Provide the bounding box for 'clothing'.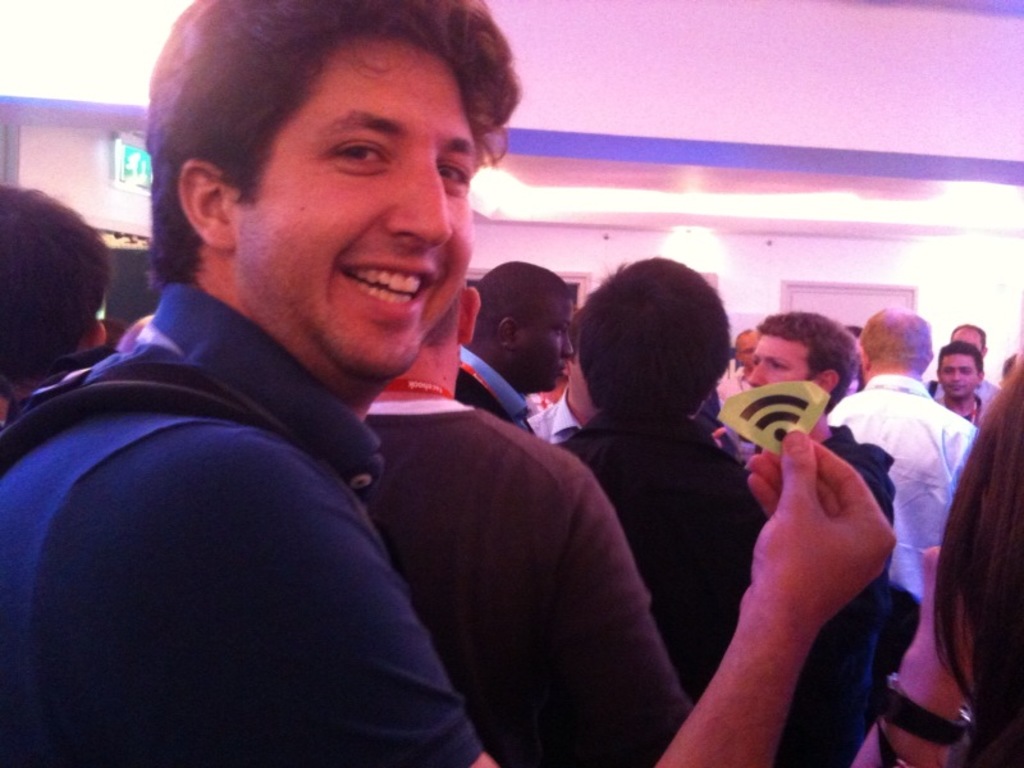
[x1=526, y1=388, x2=577, y2=445].
